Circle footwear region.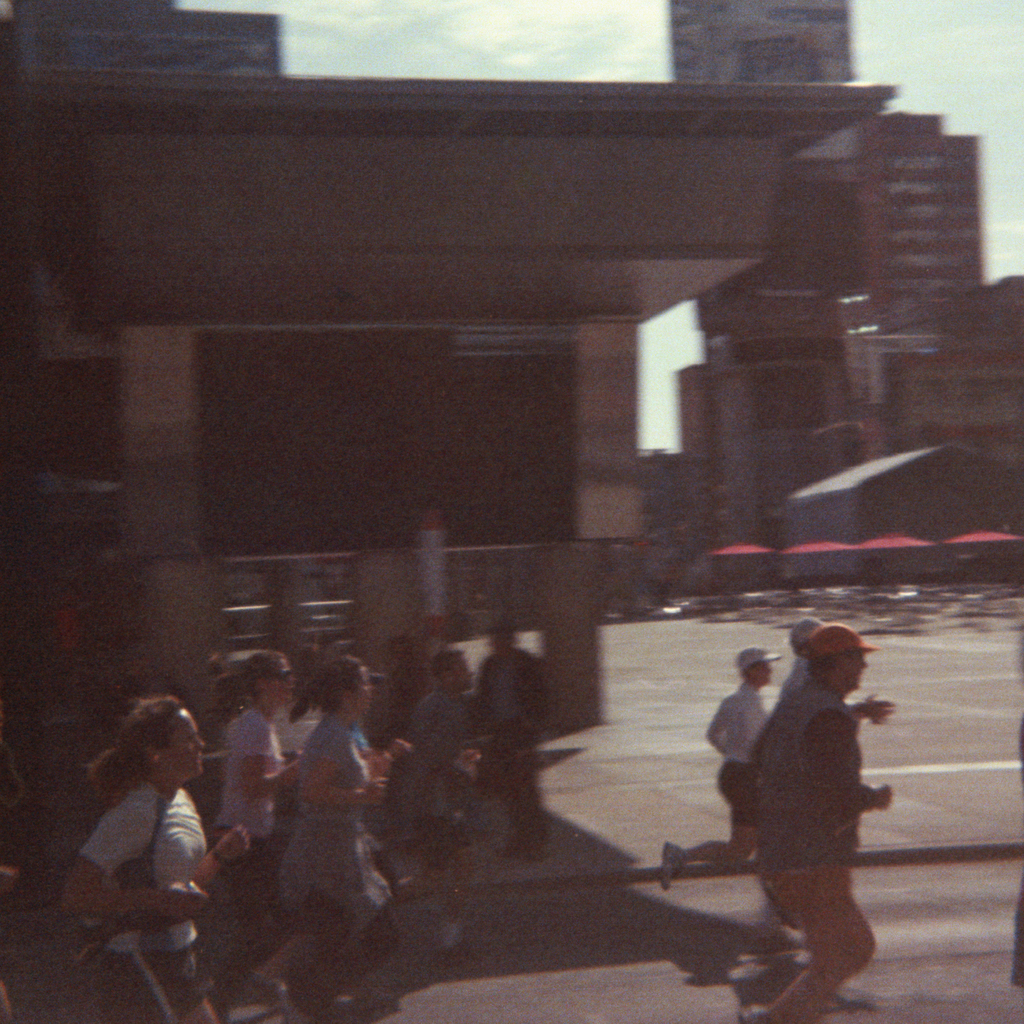
Region: {"left": 531, "top": 834, "right": 547, "bottom": 856}.
